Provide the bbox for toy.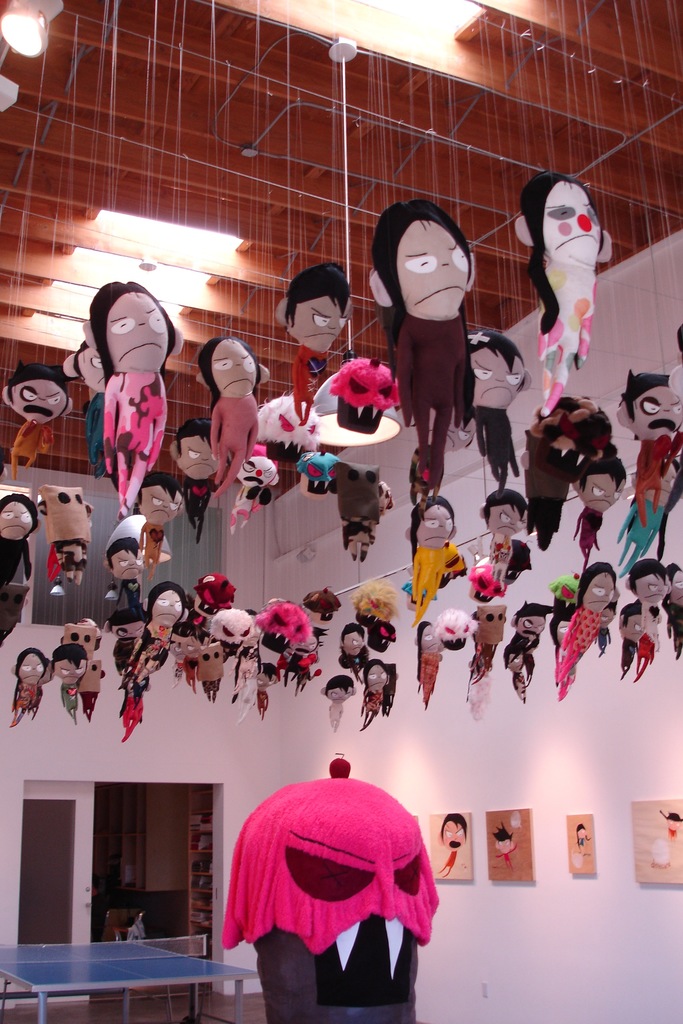
317/675/360/731.
